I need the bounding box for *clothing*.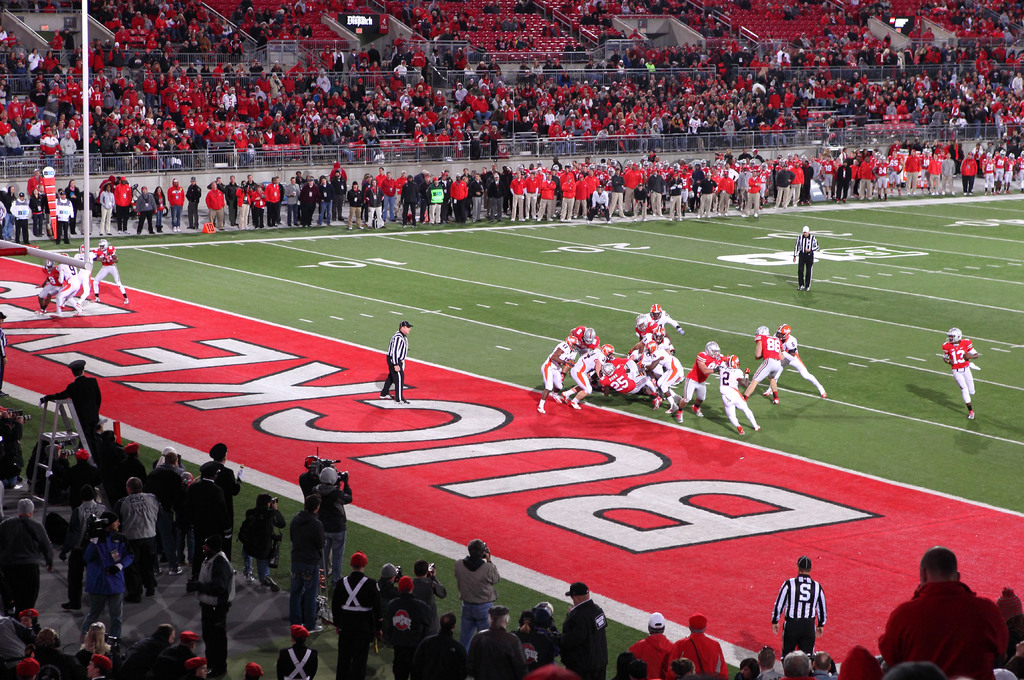
Here it is: bbox=[54, 255, 70, 304].
